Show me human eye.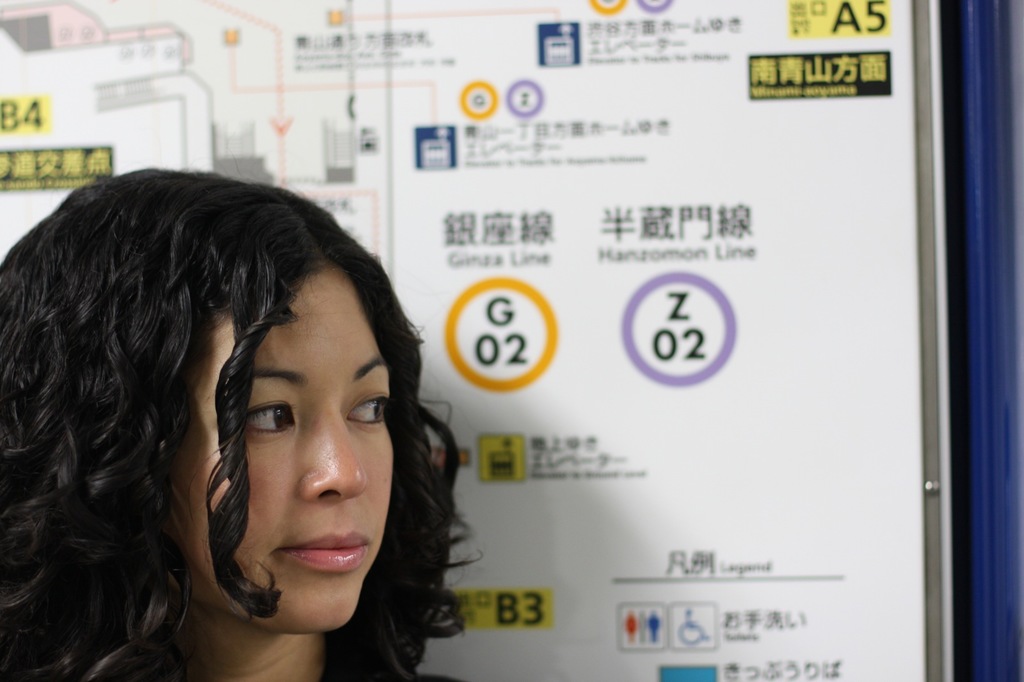
human eye is here: rect(341, 385, 400, 435).
